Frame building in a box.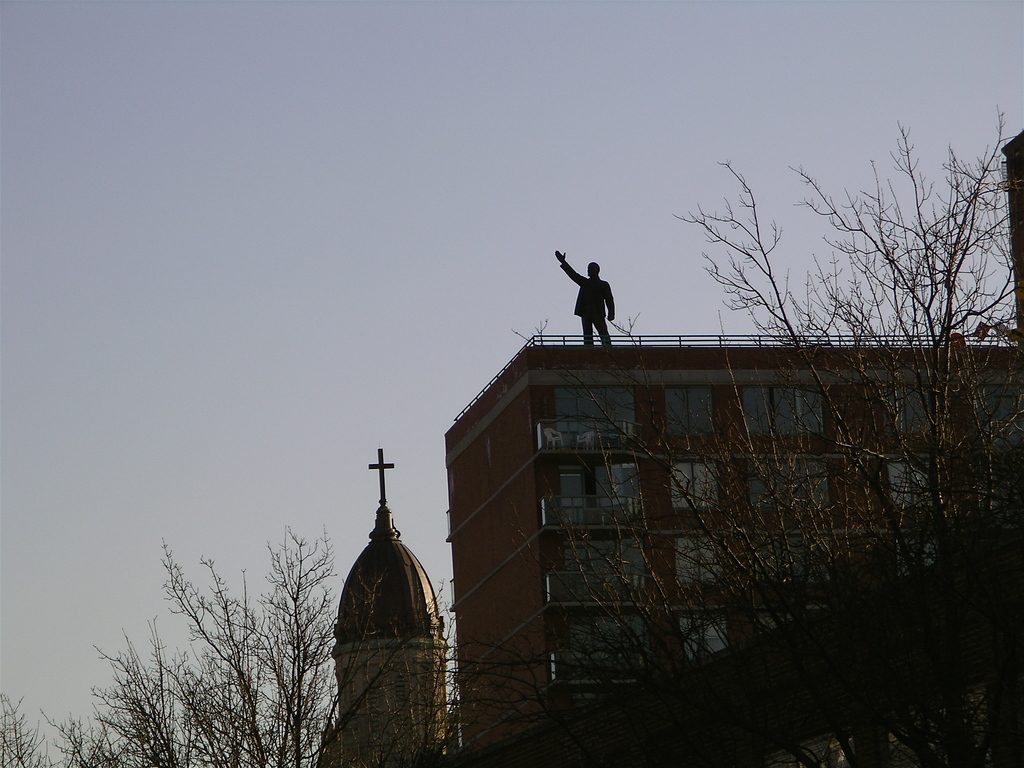
detection(443, 130, 1023, 764).
